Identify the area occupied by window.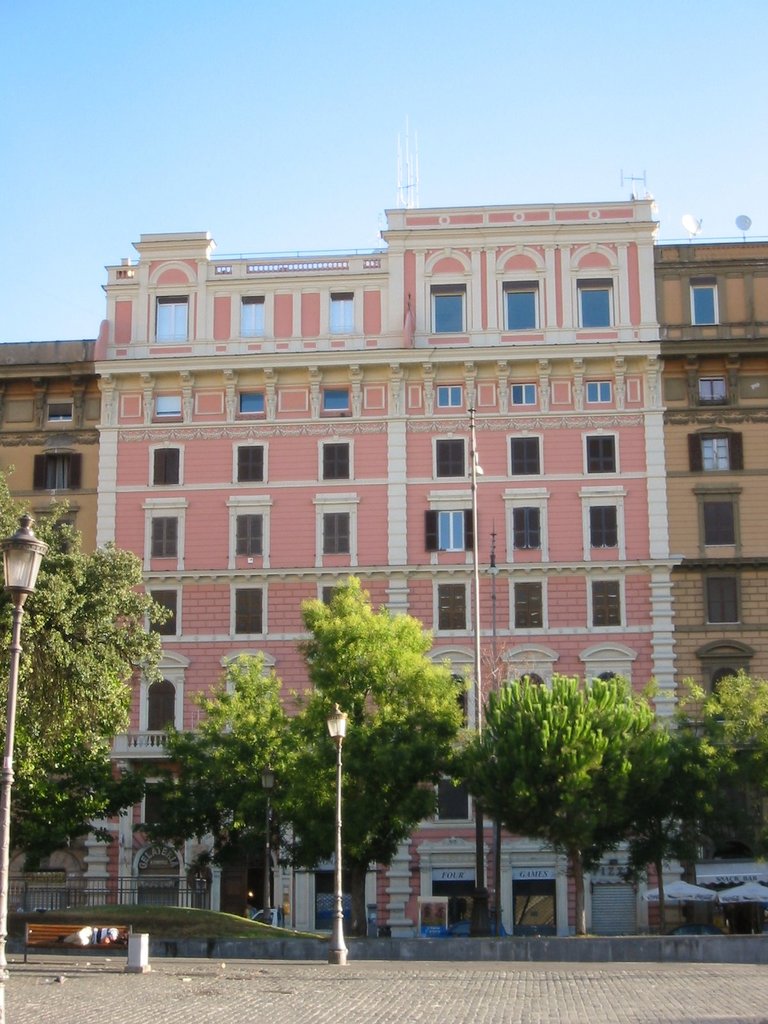
Area: rect(701, 502, 734, 545).
